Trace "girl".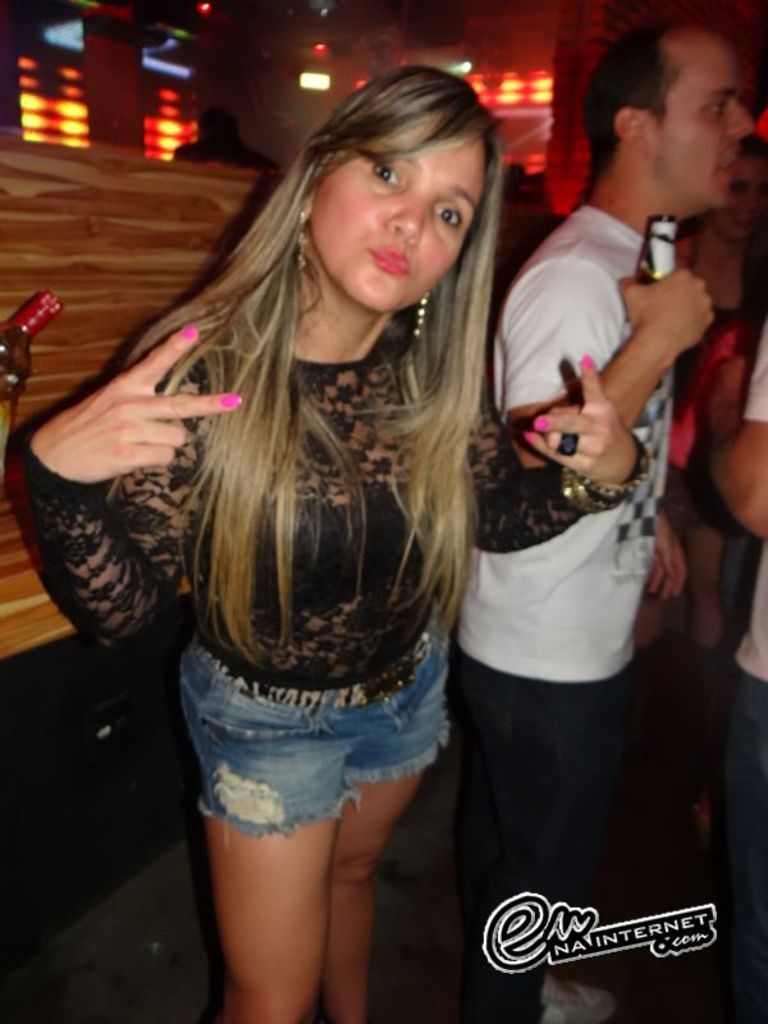
Traced to 19:63:654:1023.
